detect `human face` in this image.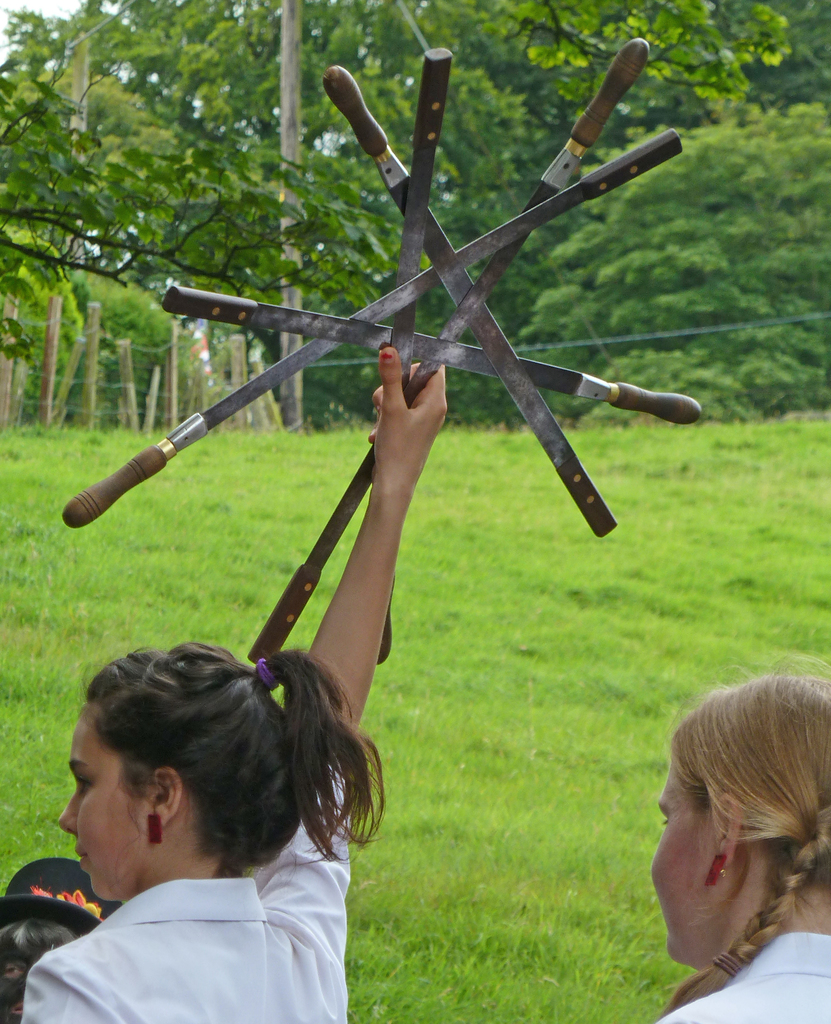
Detection: (x1=652, y1=755, x2=704, y2=954).
